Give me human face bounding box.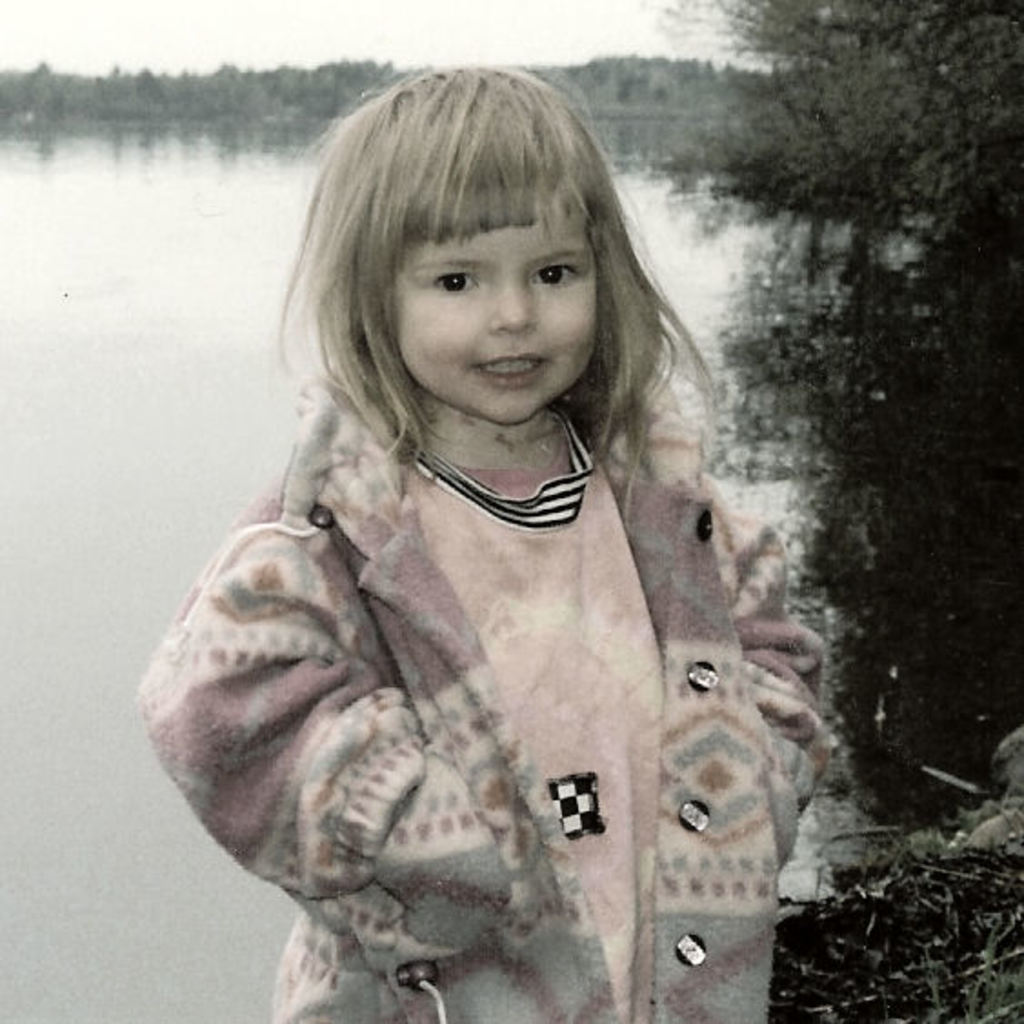
box(406, 189, 598, 427).
